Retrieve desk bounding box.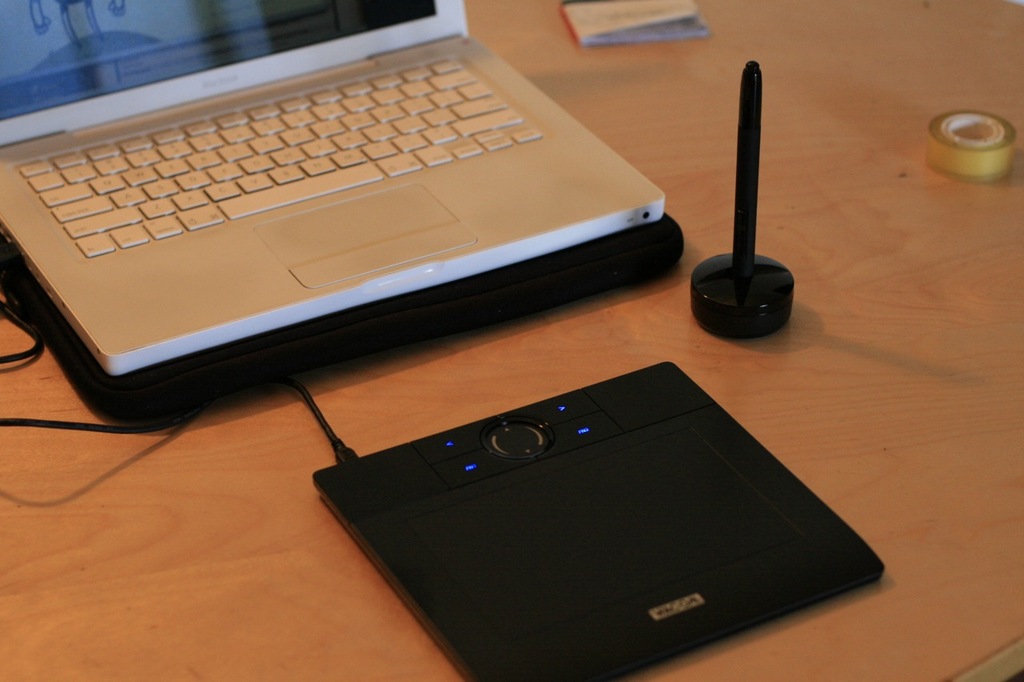
Bounding box: locate(0, 0, 1023, 681).
